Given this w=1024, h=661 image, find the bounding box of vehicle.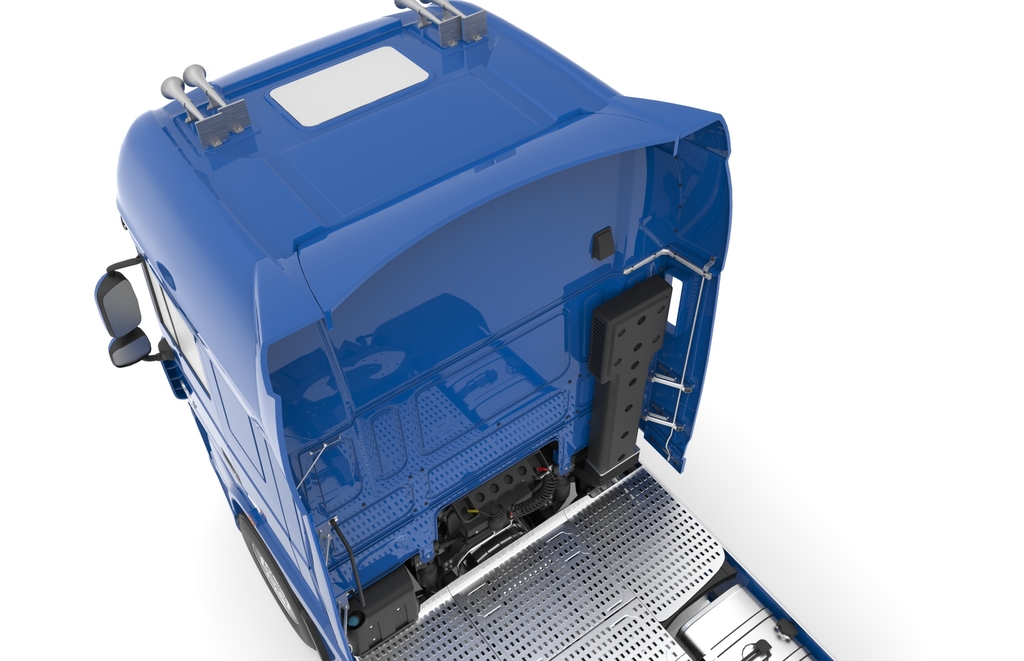
[x1=93, y1=0, x2=831, y2=660].
